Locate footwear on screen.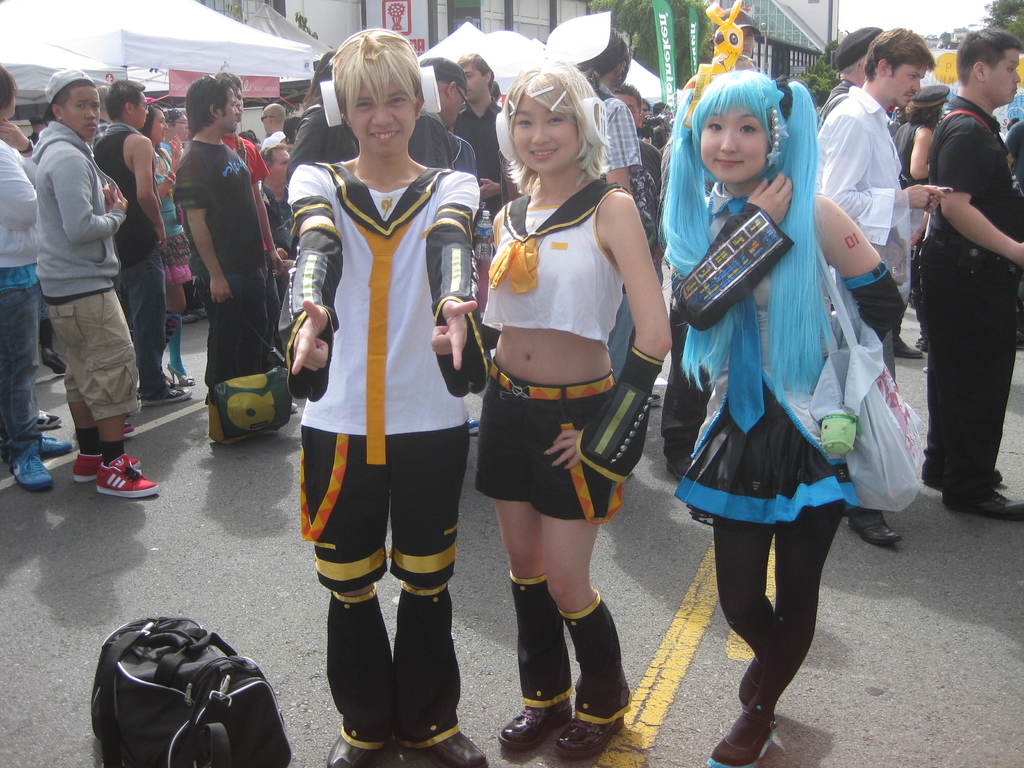
On screen at <box>497,699,573,753</box>.
